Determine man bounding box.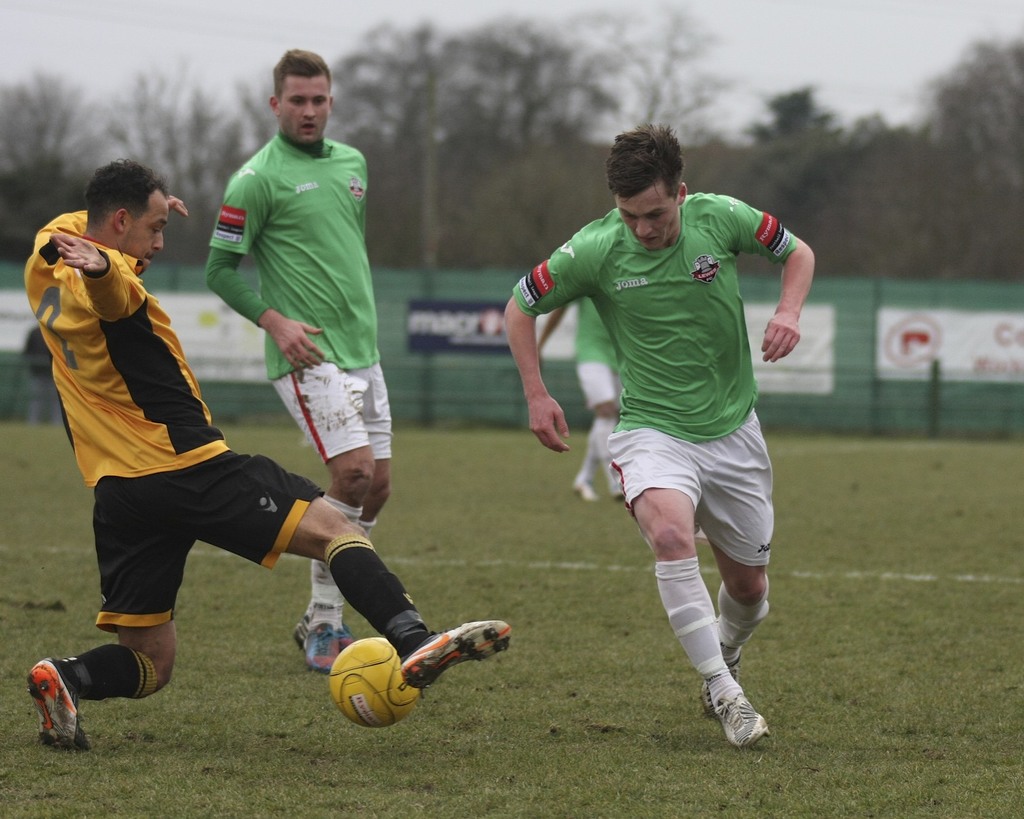
Determined: select_region(530, 123, 811, 744).
